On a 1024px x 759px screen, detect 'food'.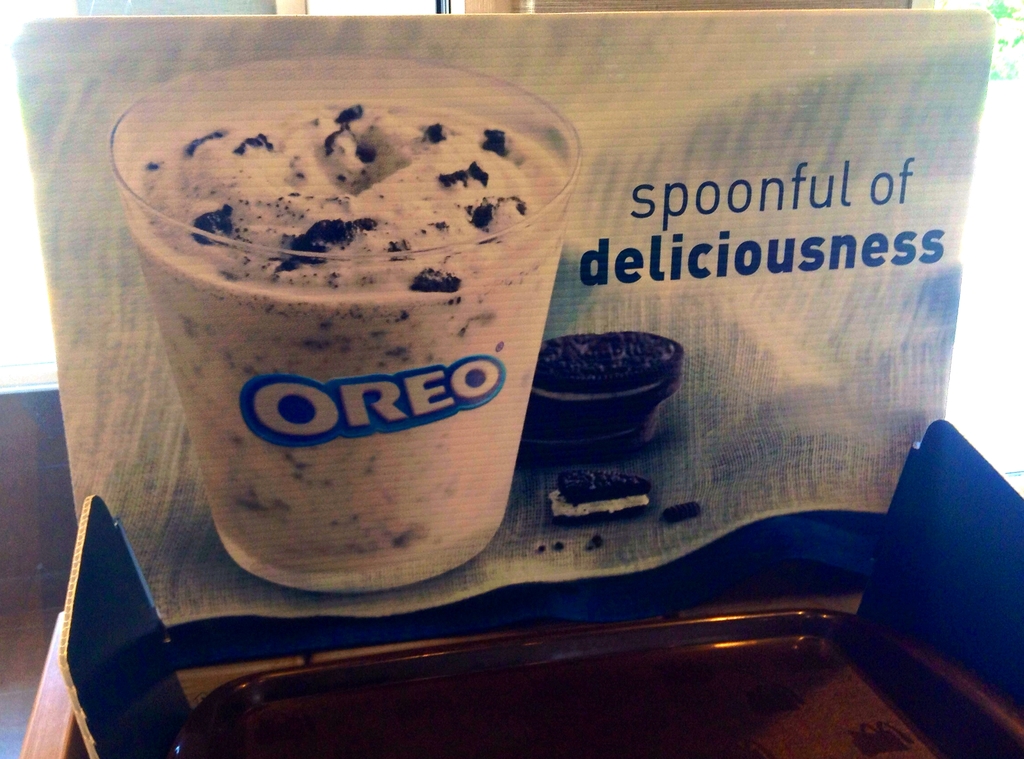
x1=118, y1=92, x2=564, y2=596.
